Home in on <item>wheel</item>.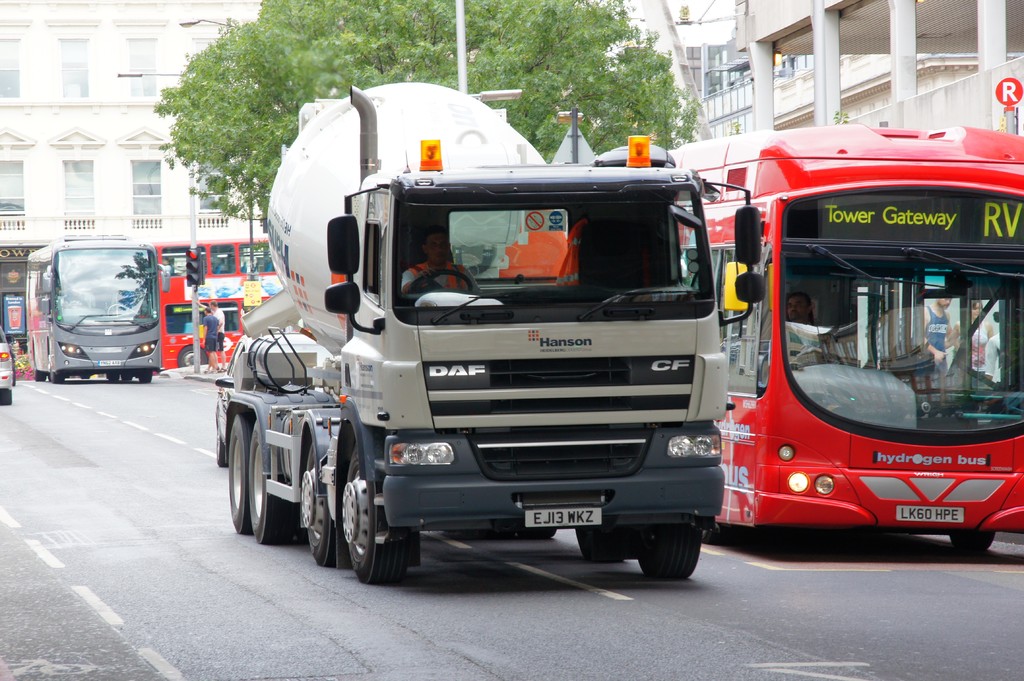
Homed in at <region>49, 369, 67, 382</region>.
